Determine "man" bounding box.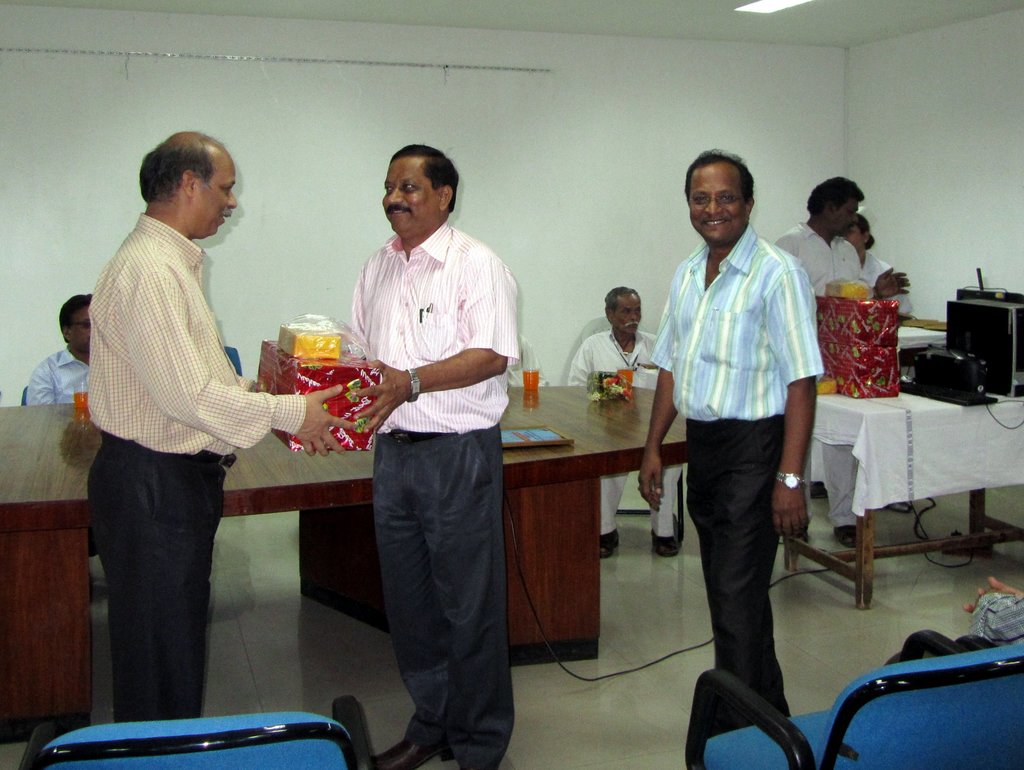
Determined: <bbox>570, 284, 662, 393</bbox>.
